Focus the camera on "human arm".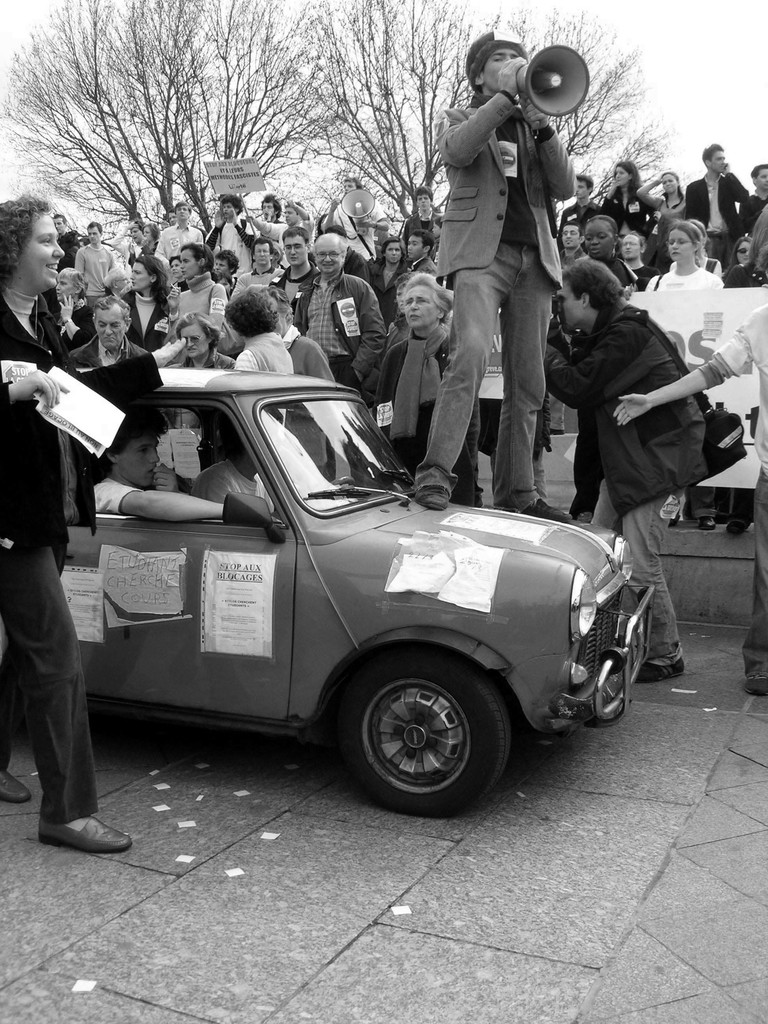
Focus region: crop(74, 243, 90, 275).
